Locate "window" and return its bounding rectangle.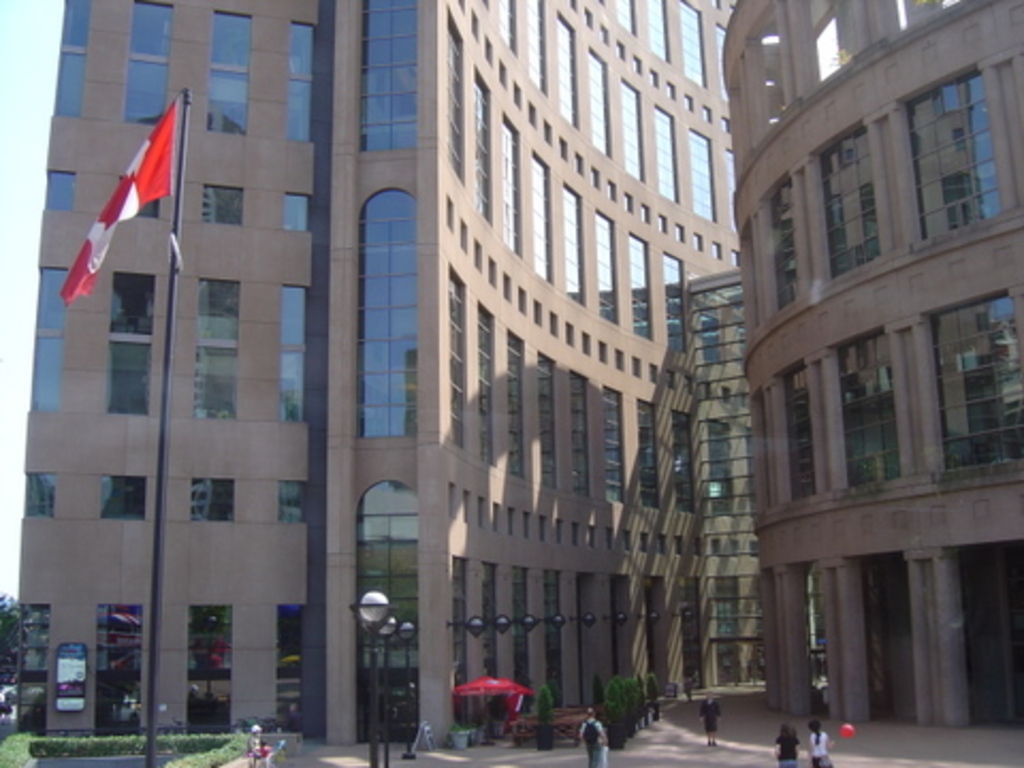
<bbox>275, 282, 311, 346</bbox>.
